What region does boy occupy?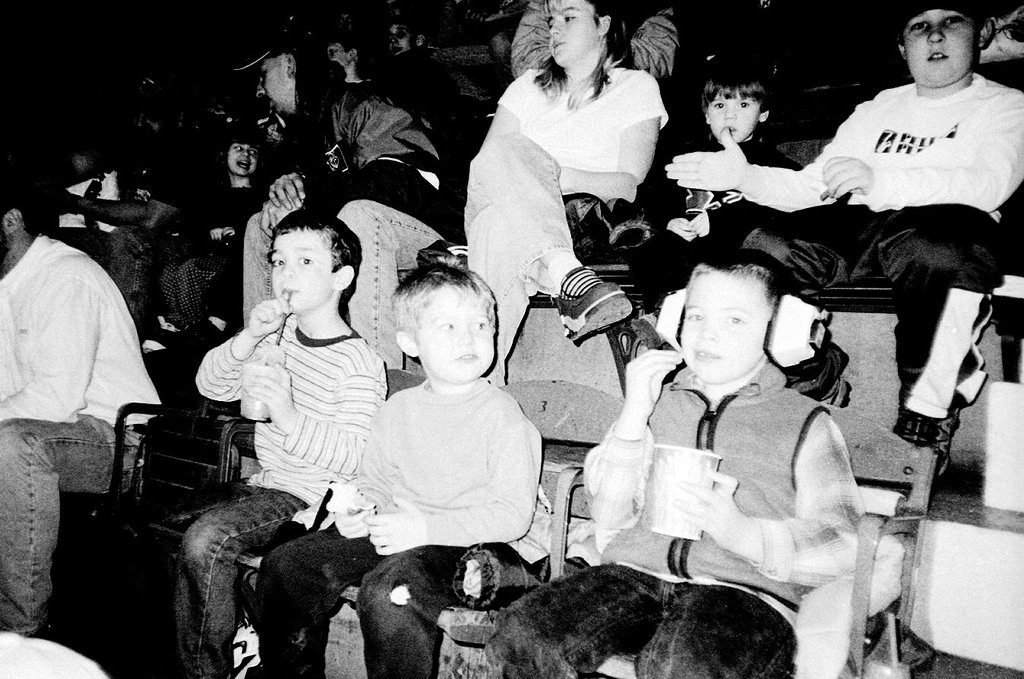
bbox=(169, 214, 404, 675).
